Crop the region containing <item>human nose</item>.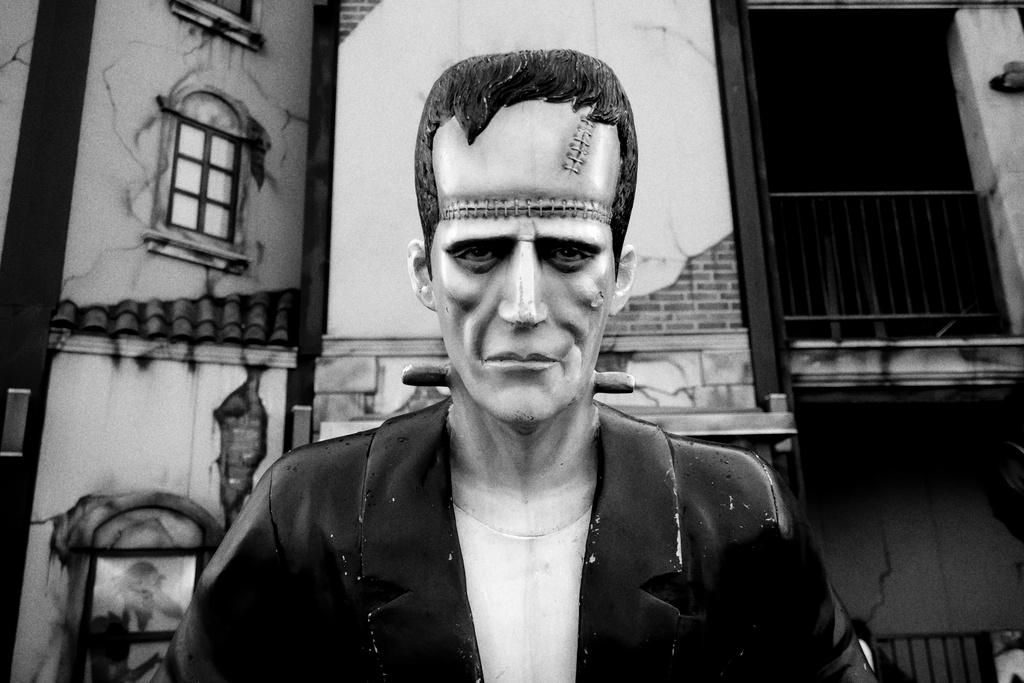
Crop region: l=501, t=261, r=548, b=331.
